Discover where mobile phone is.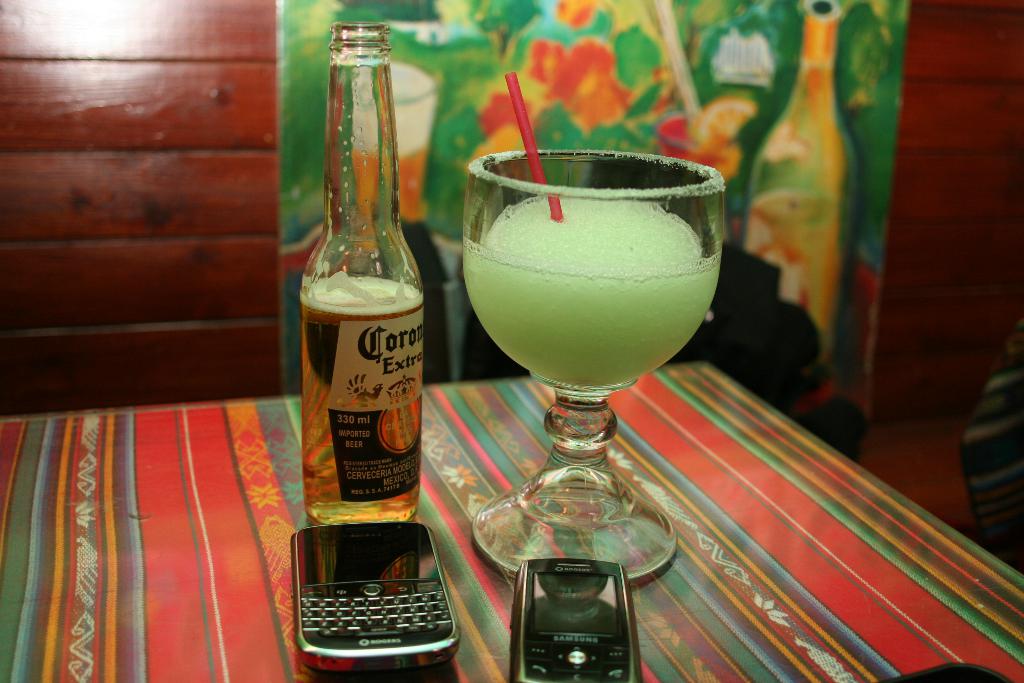
Discovered at bbox=(291, 509, 477, 664).
